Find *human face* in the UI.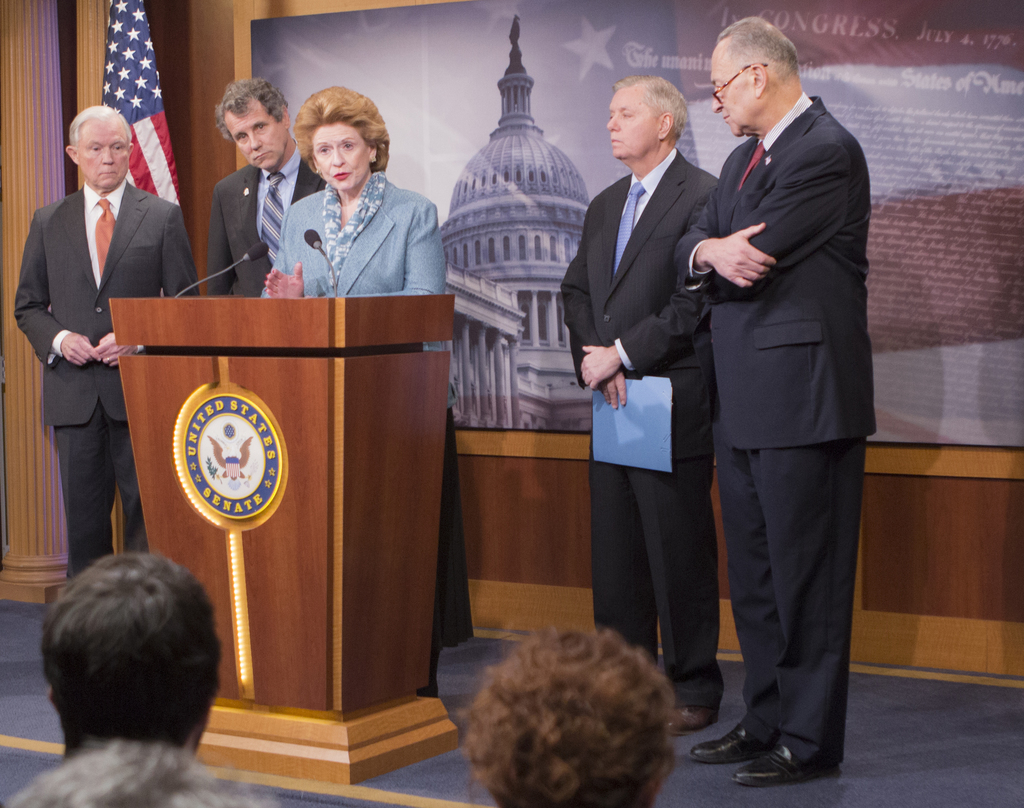
UI element at locate(225, 93, 292, 170).
